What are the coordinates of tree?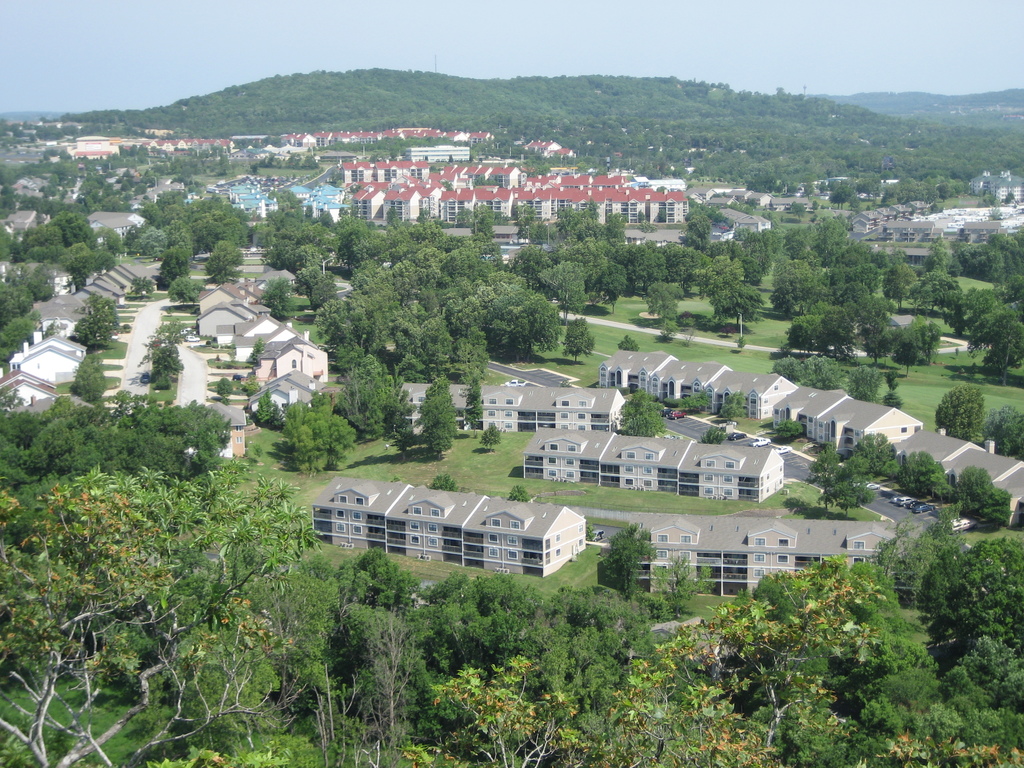
650 276 681 352.
